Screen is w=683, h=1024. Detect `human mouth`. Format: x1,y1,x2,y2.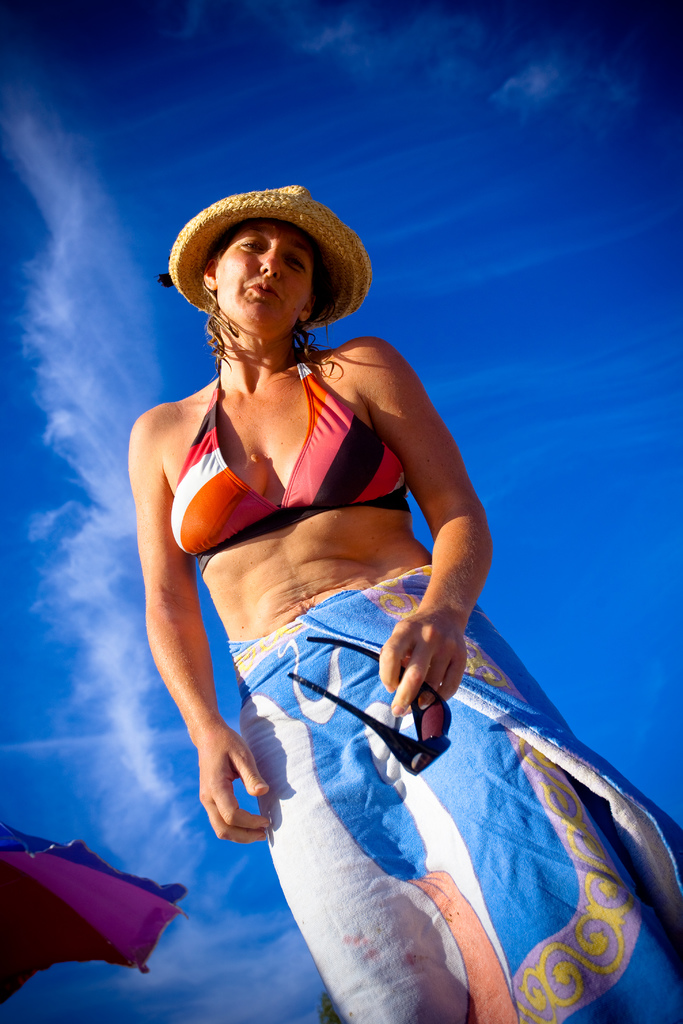
251,286,281,298.
